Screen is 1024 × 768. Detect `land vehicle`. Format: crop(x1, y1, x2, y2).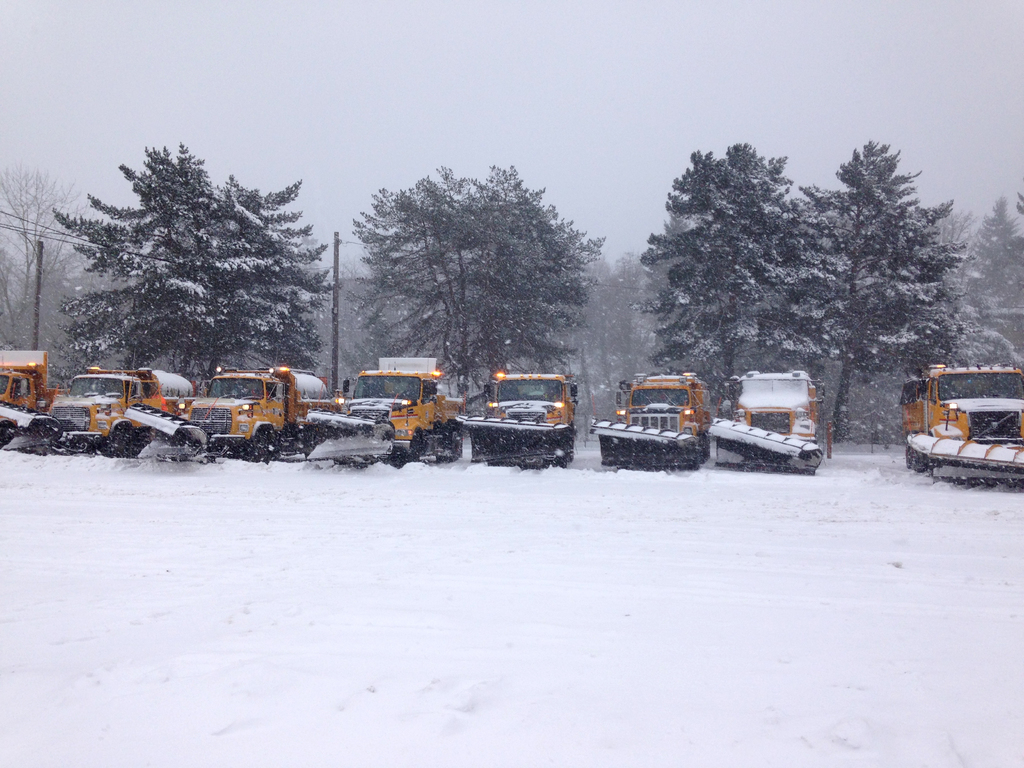
crop(715, 374, 831, 476).
